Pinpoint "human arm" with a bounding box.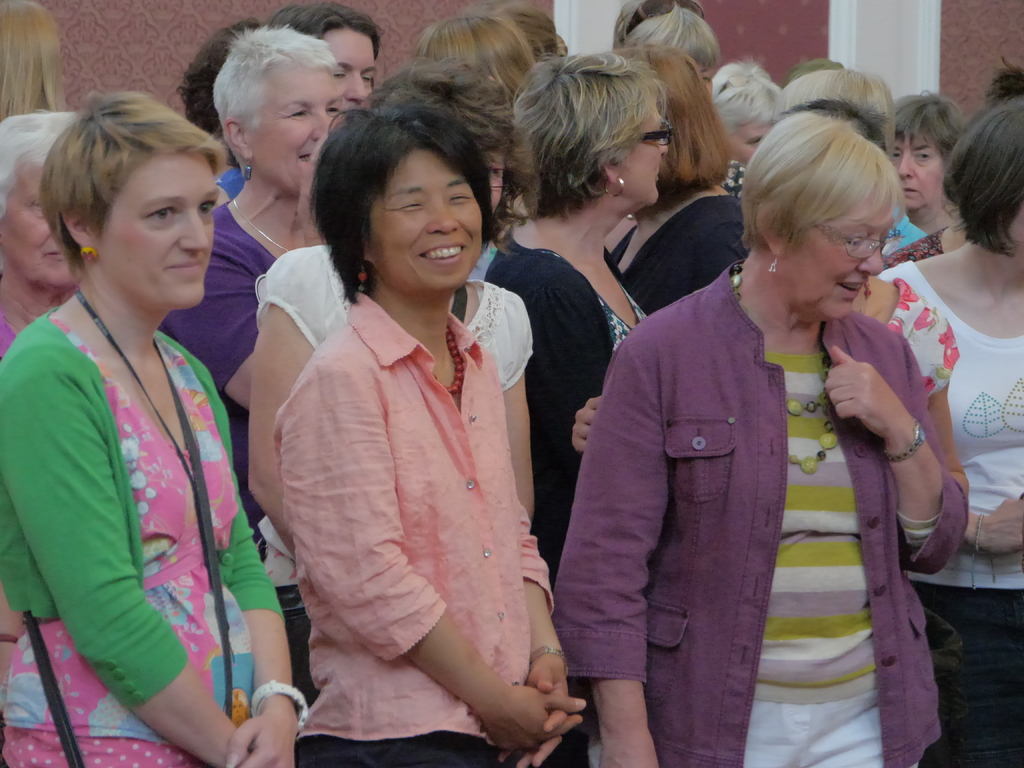
detection(166, 331, 298, 767).
